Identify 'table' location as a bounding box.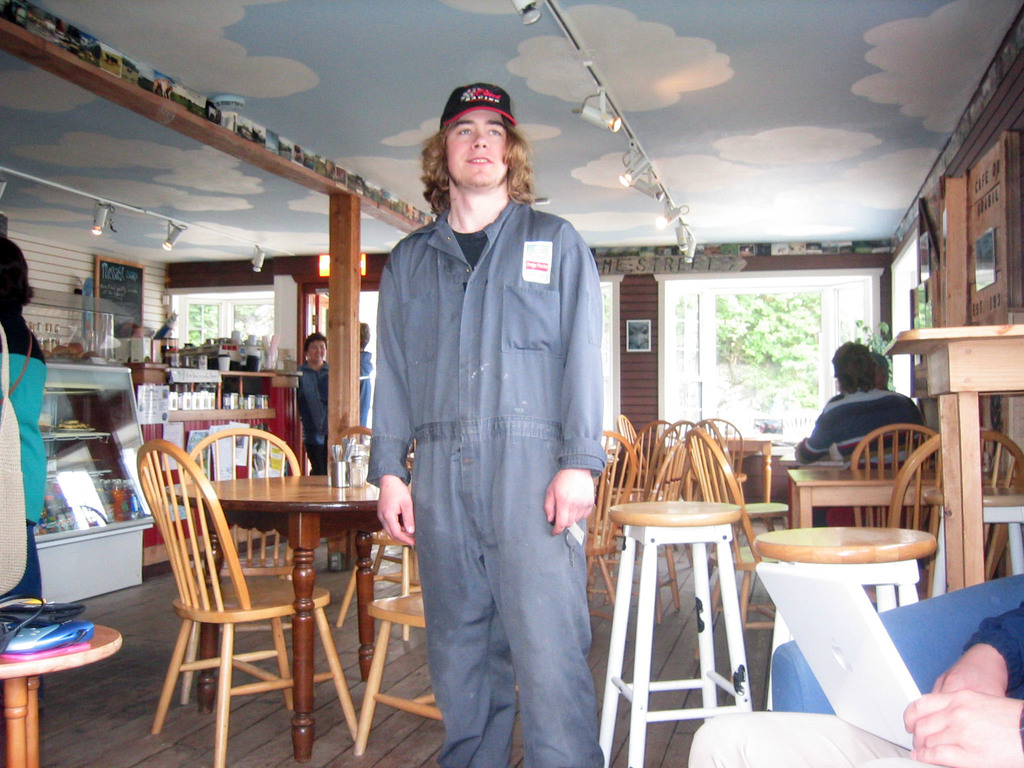
(left=179, top=468, right=419, bottom=767).
